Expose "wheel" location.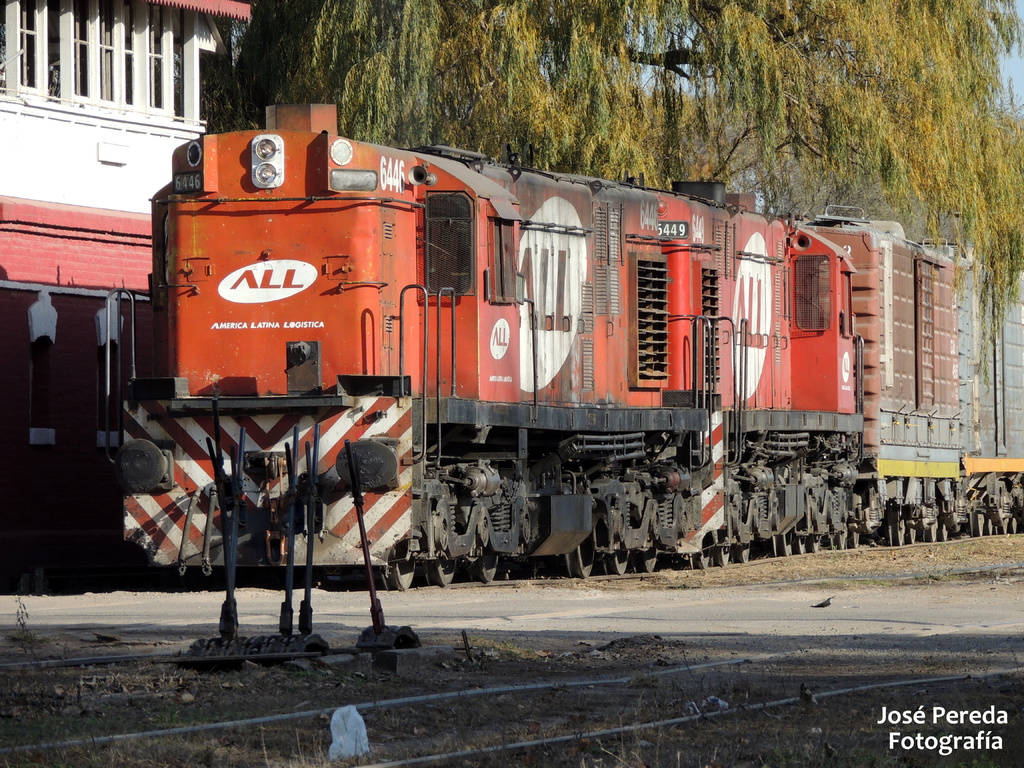
Exposed at 968 512 988 541.
